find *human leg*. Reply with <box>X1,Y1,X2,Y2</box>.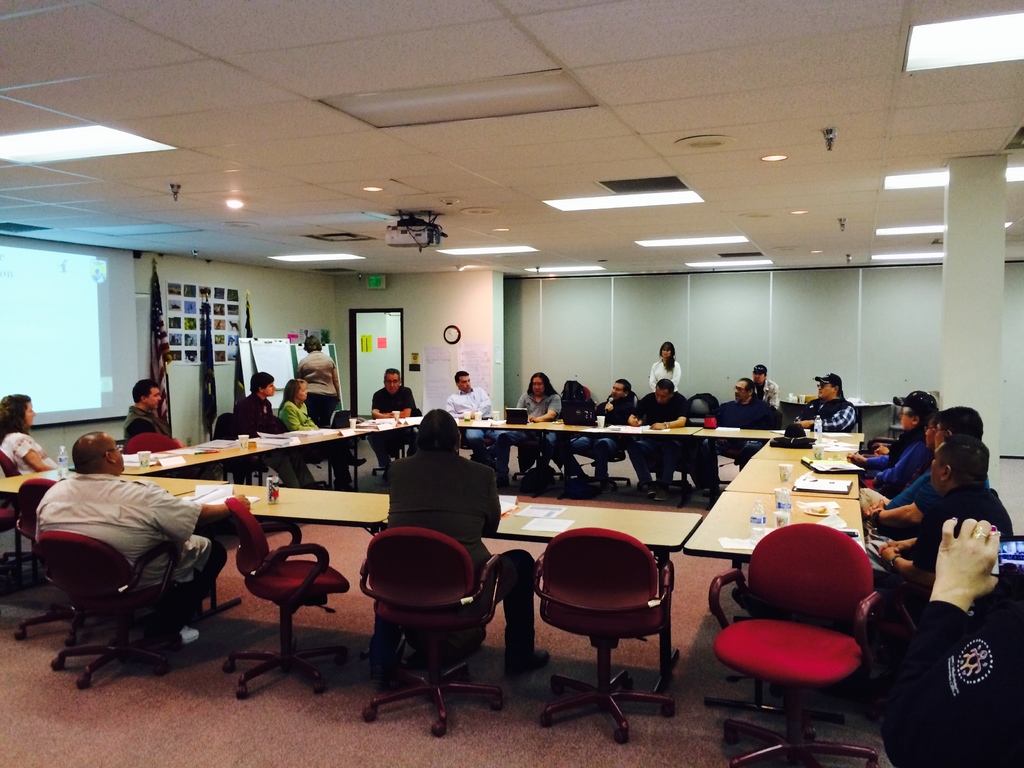
<box>623,435,646,483</box>.
